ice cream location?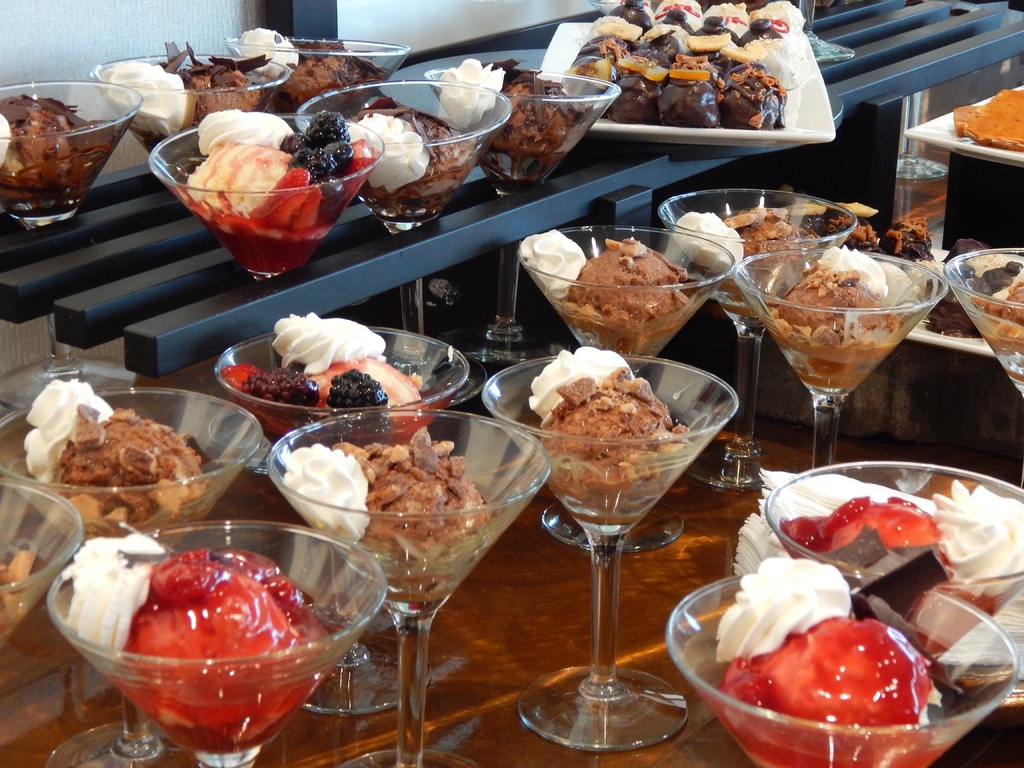
(x1=237, y1=26, x2=388, y2=98)
